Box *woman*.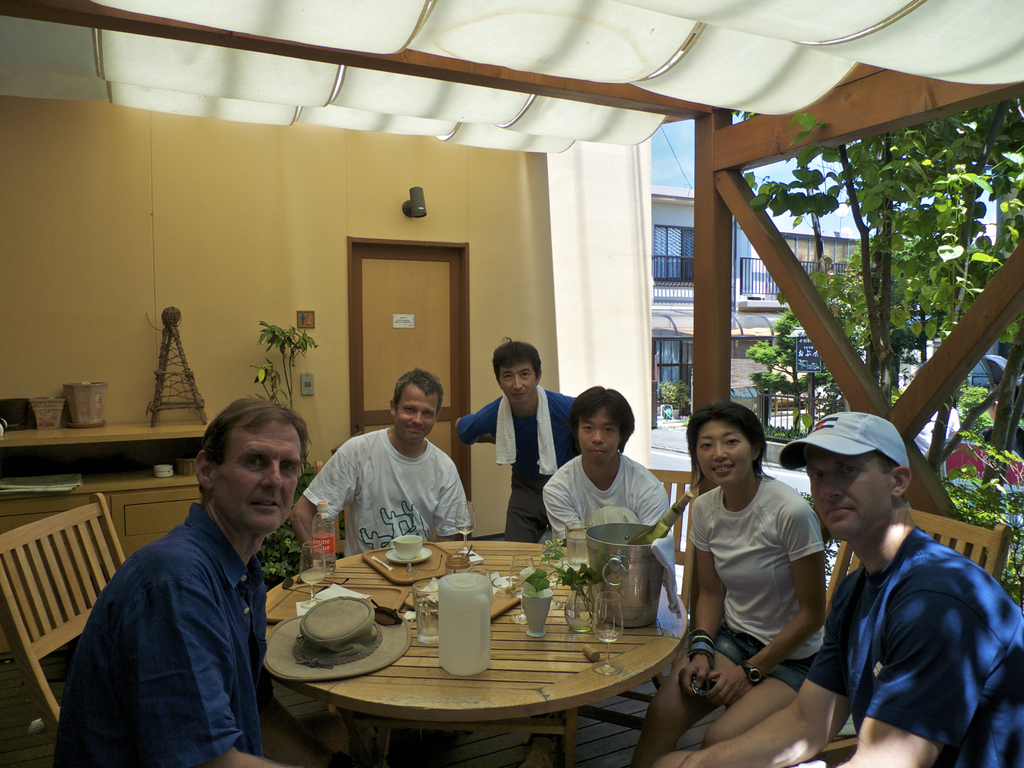
box=[665, 394, 842, 762].
